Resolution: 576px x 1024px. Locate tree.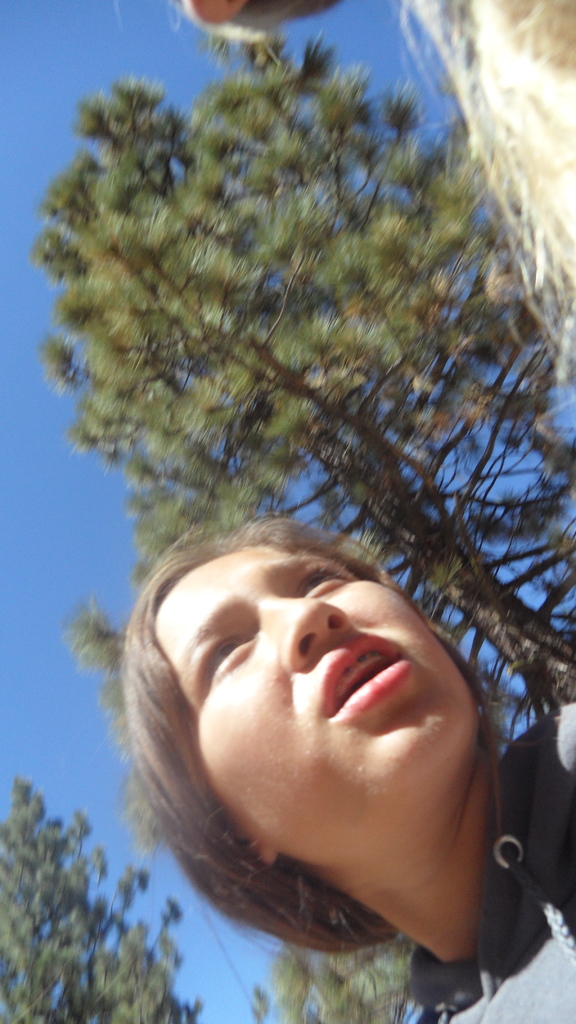
locate(32, 37, 575, 712).
